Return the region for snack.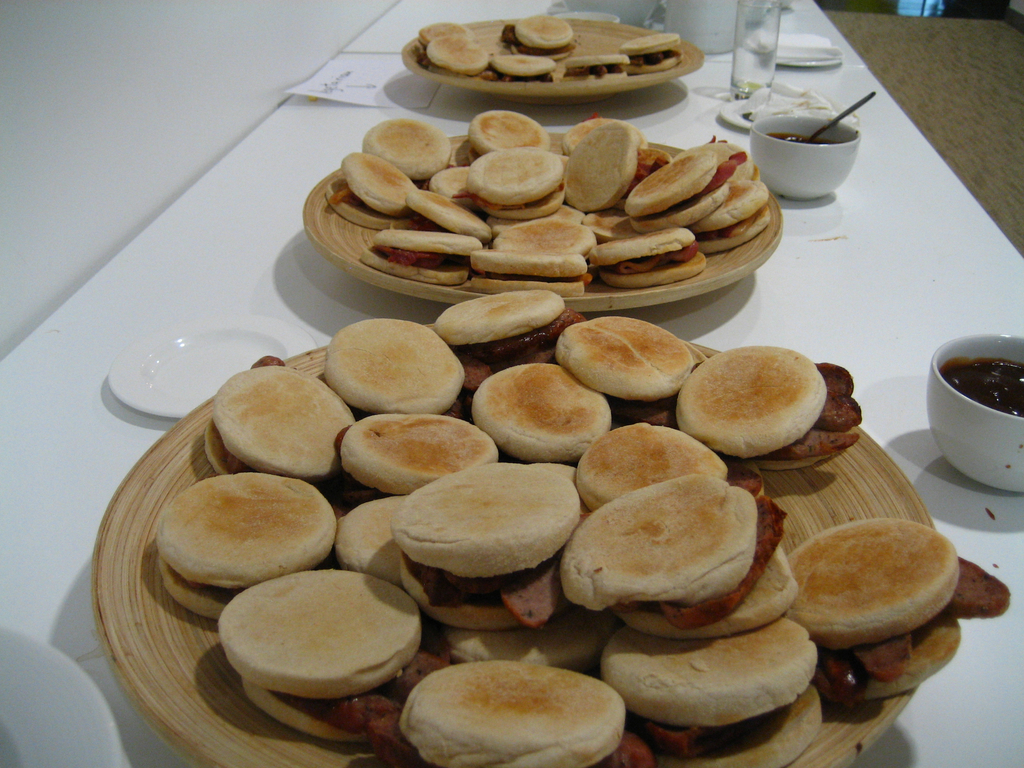
<box>564,56,627,80</box>.
